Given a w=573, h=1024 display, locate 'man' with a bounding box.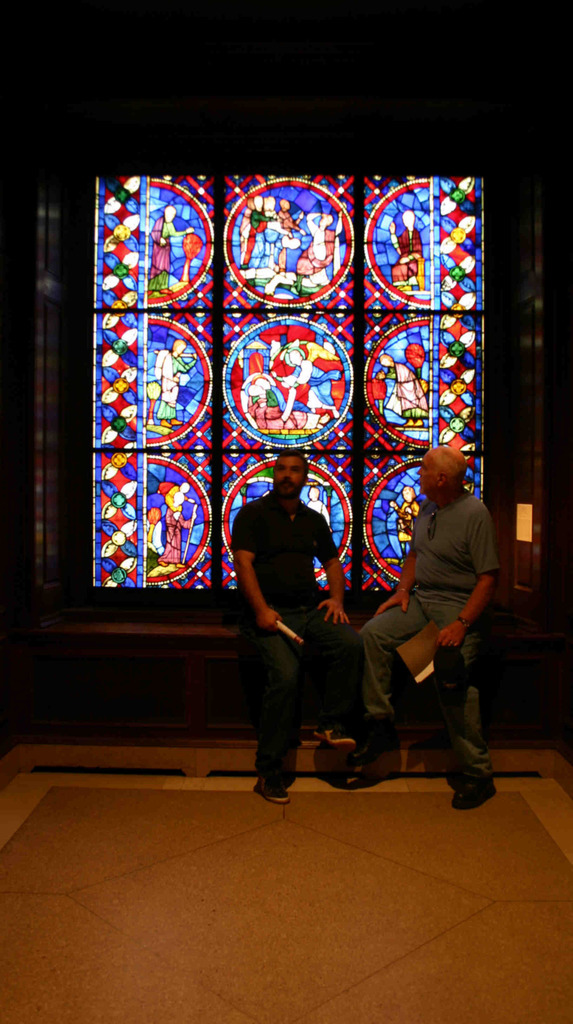
Located: box(356, 445, 501, 807).
